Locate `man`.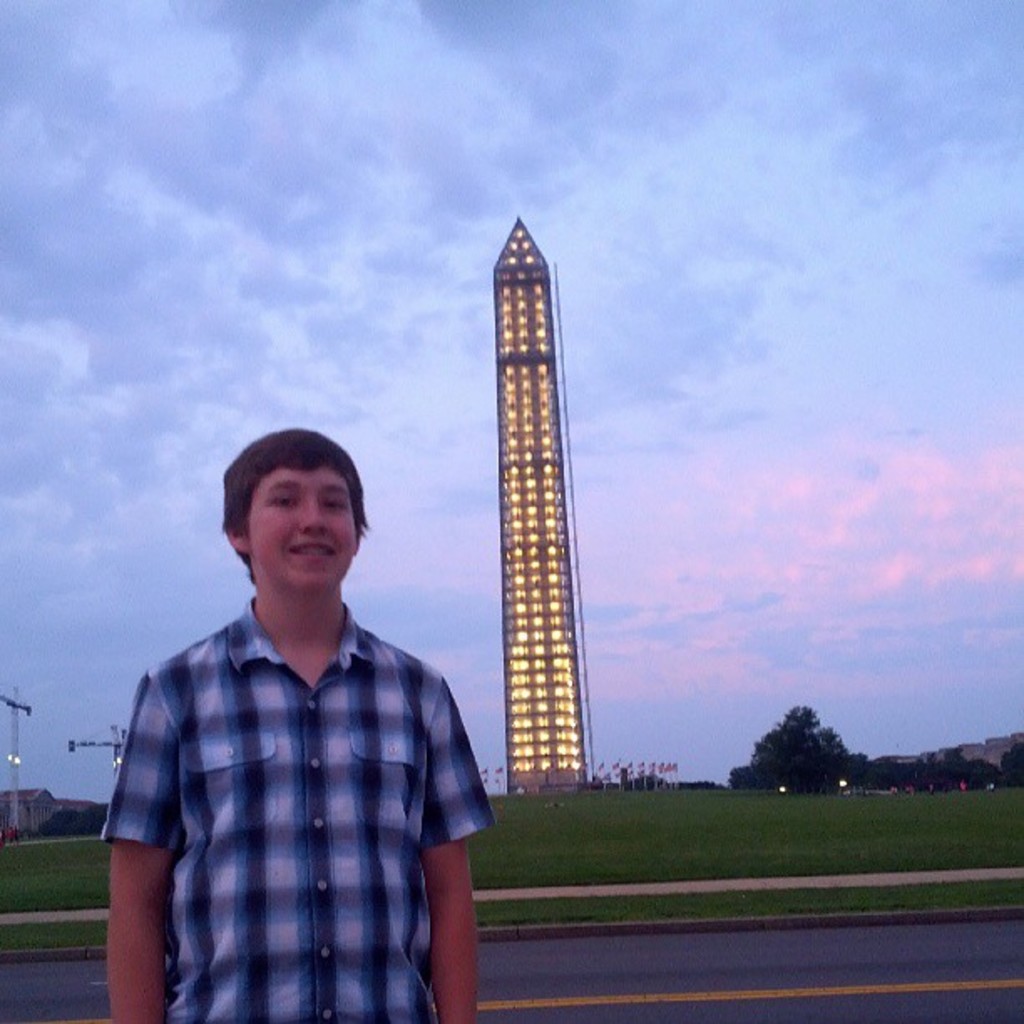
Bounding box: locate(99, 395, 525, 1012).
